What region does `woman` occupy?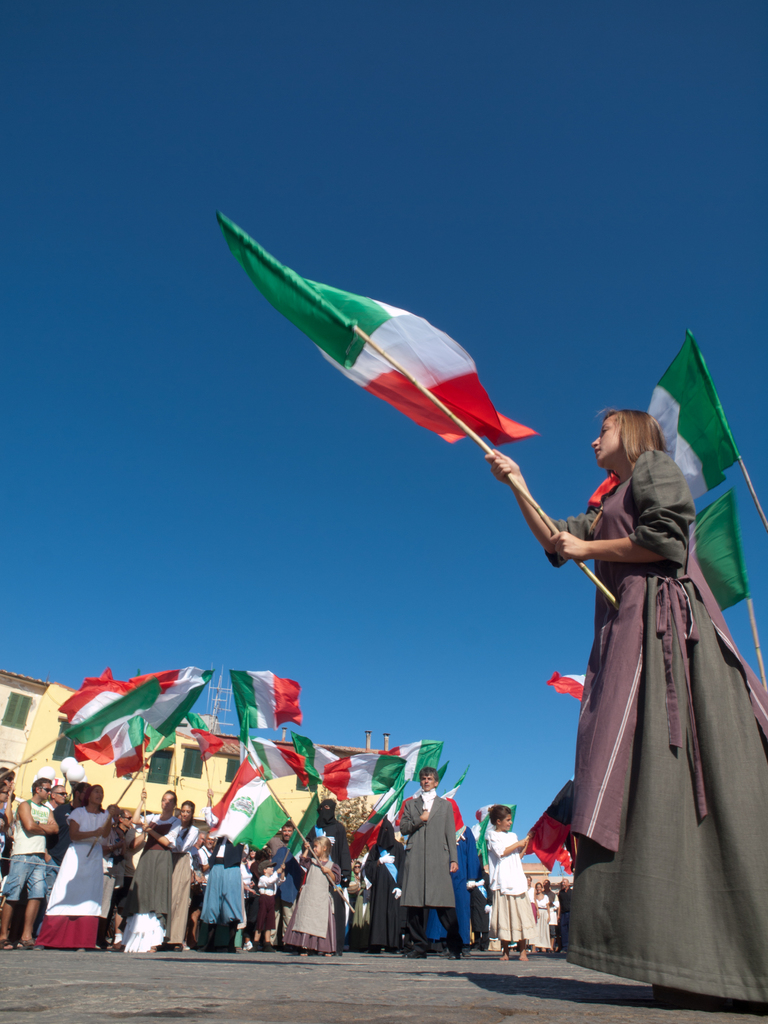
527/879/552/957.
